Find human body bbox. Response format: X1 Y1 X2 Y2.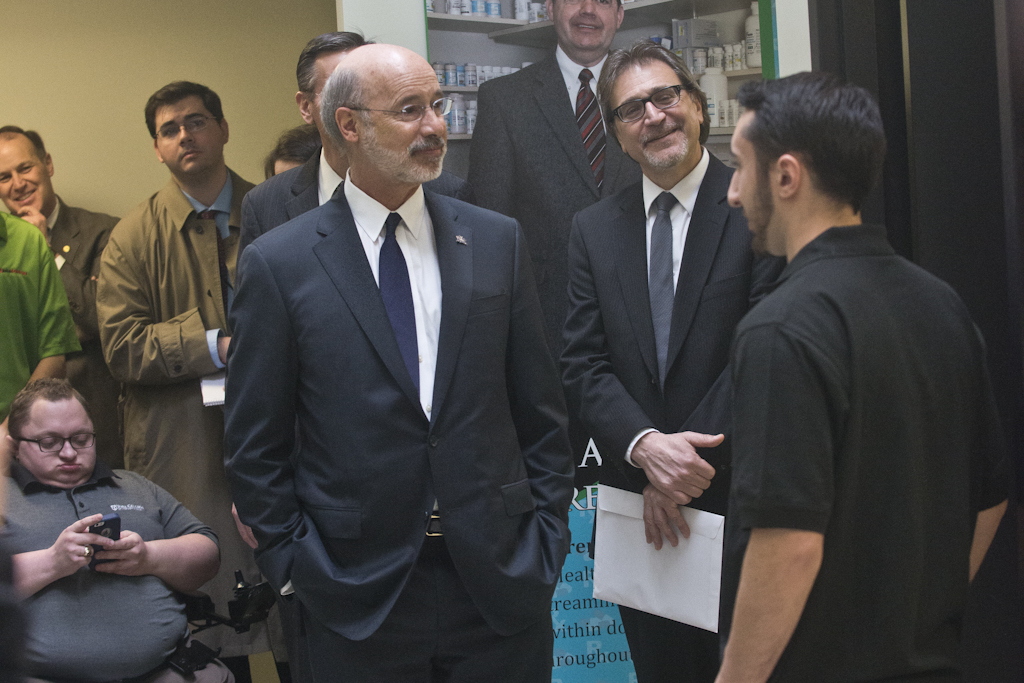
557 145 786 682.
